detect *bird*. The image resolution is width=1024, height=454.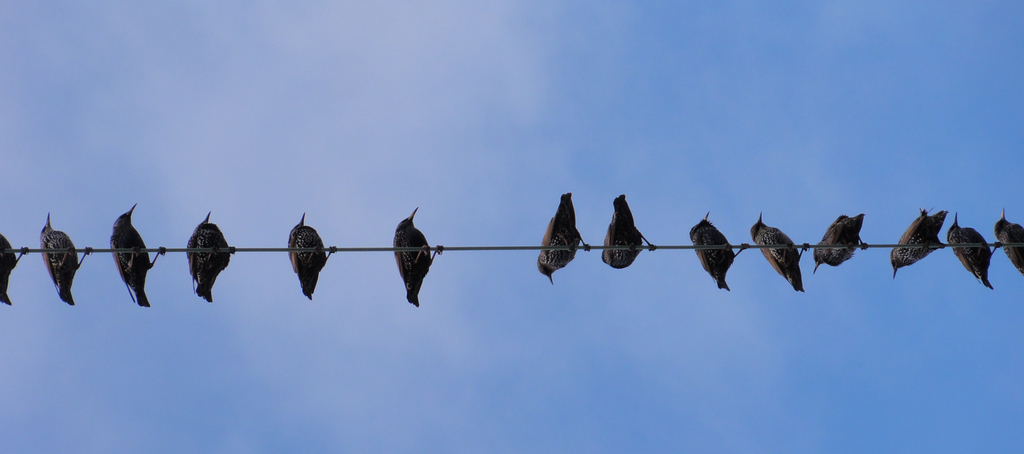
<box>749,211,812,294</box>.
